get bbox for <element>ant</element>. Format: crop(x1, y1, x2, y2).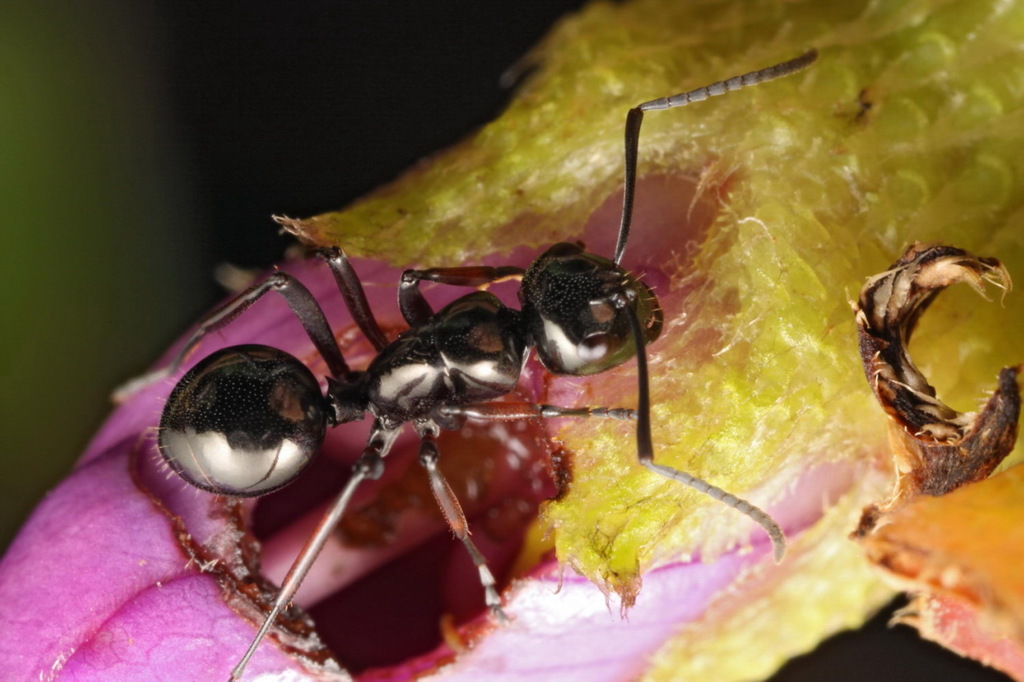
crop(117, 51, 814, 680).
